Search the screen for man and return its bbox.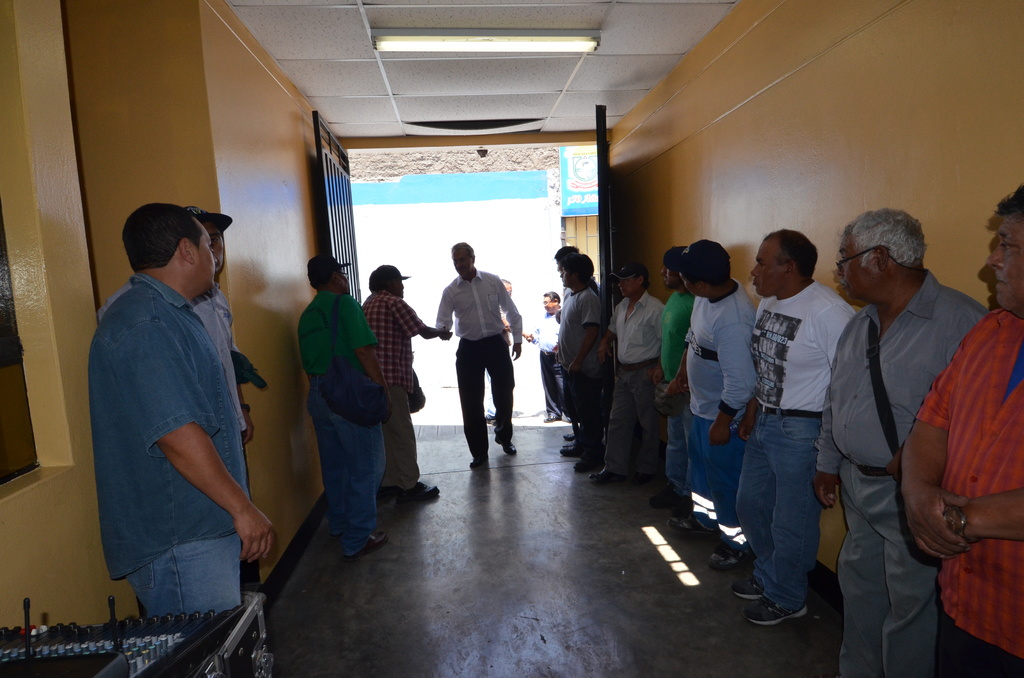
Found: [left=92, top=198, right=278, bottom=608].
